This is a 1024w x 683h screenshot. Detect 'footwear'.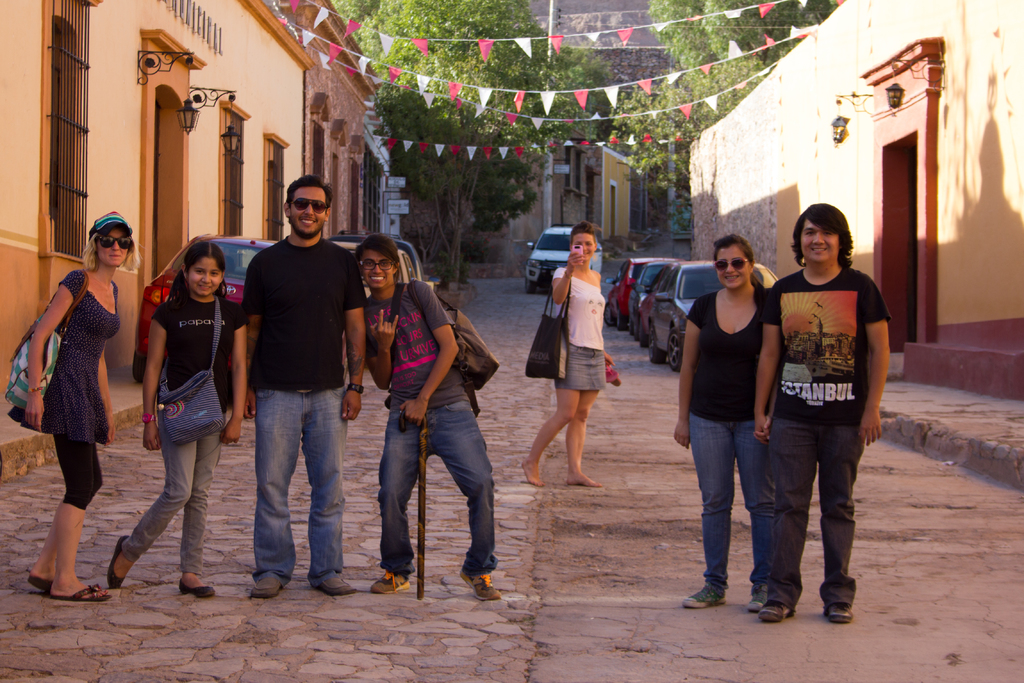
select_region(742, 582, 770, 613).
